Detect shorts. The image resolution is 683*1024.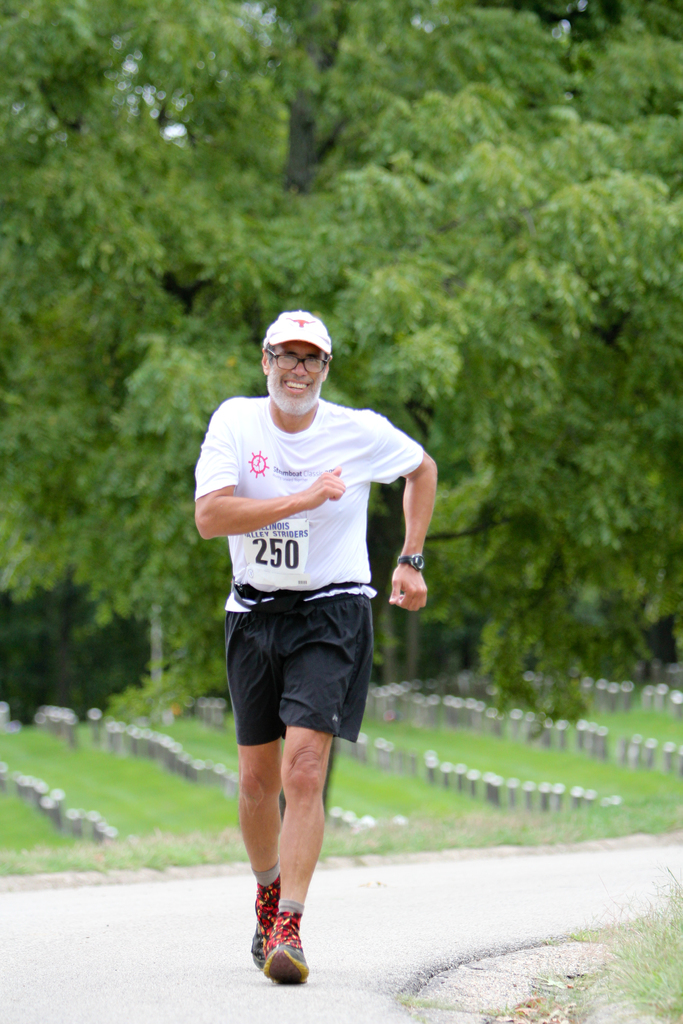
box=[211, 621, 379, 744].
